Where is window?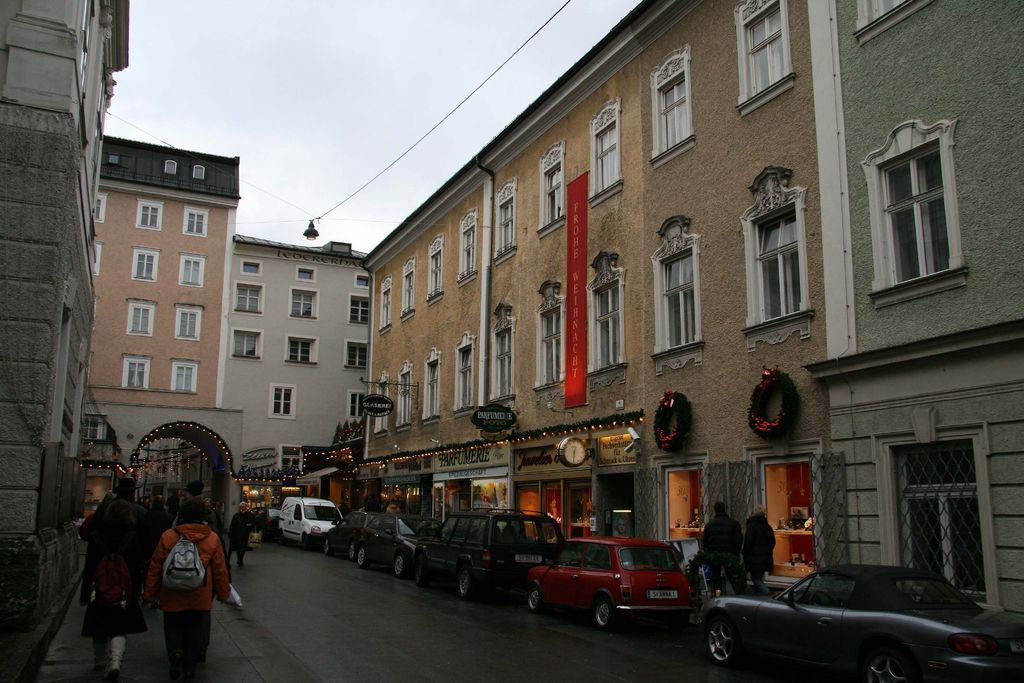
Rect(178, 253, 204, 290).
